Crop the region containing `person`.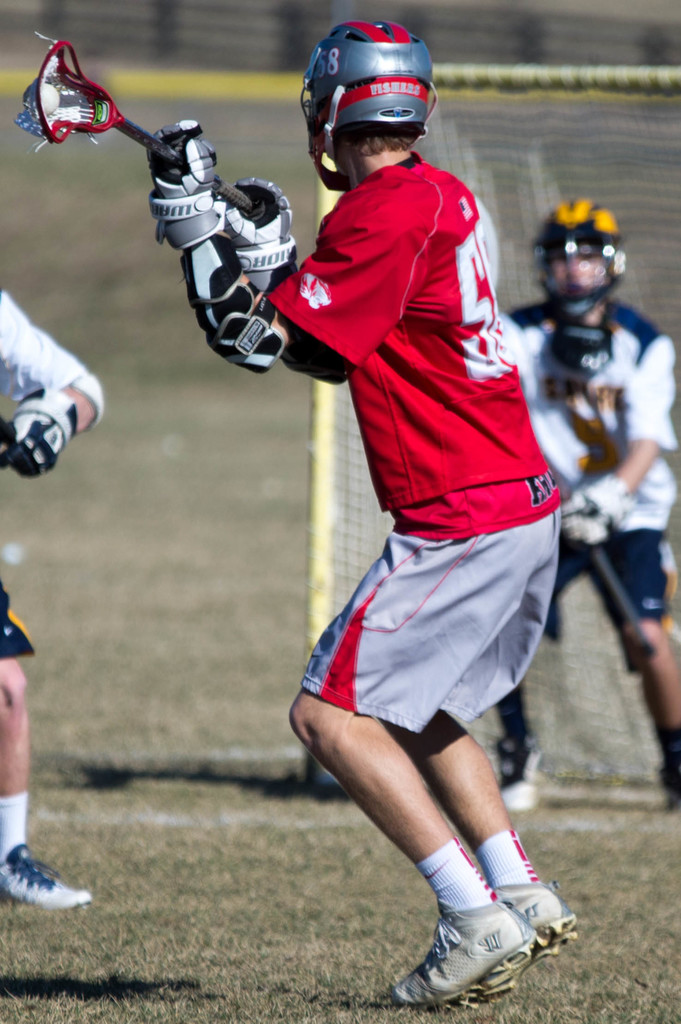
Crop region: x1=0 y1=290 x2=108 y2=909.
